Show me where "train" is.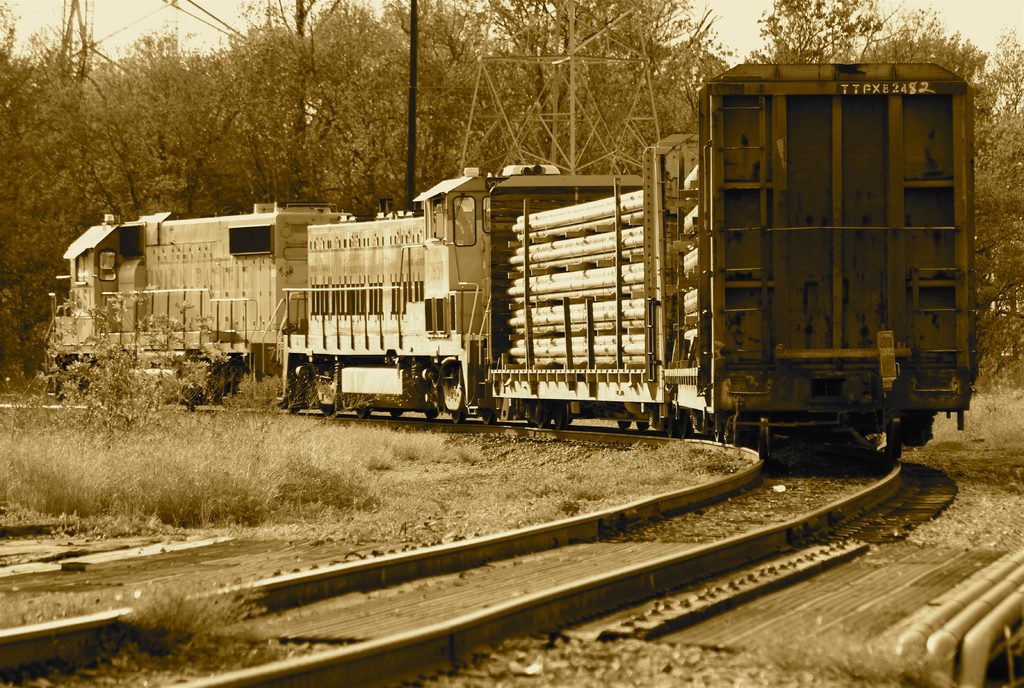
"train" is at [42, 60, 979, 465].
